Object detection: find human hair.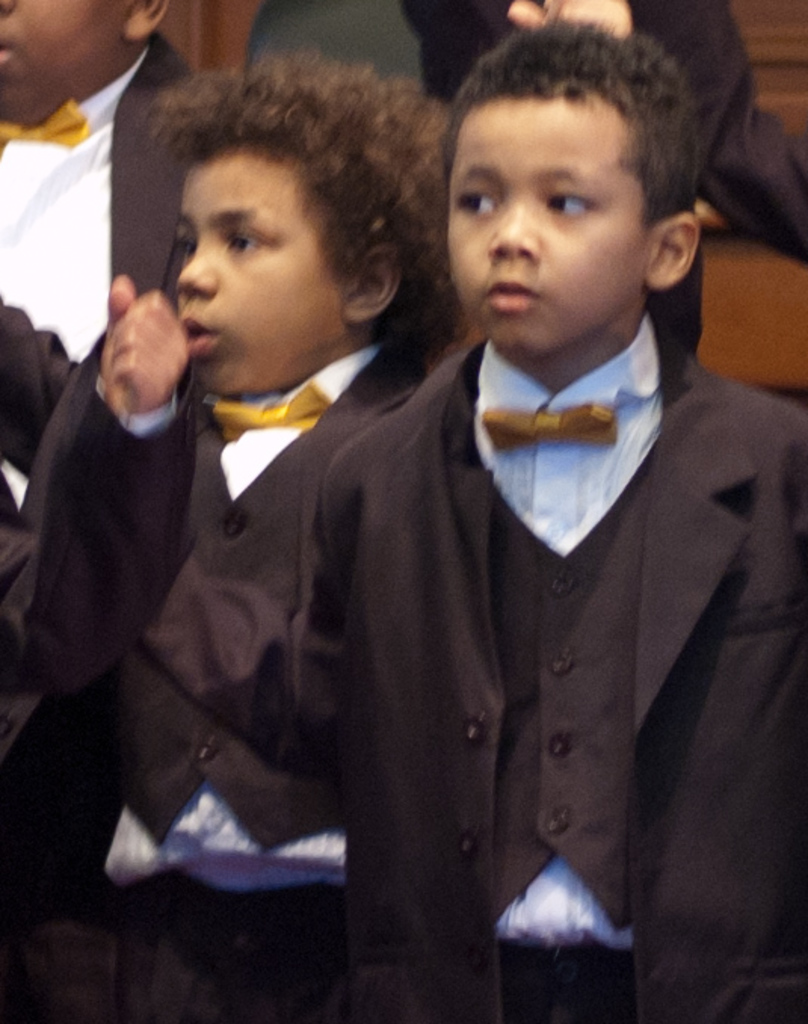
l=125, t=33, r=458, b=382.
